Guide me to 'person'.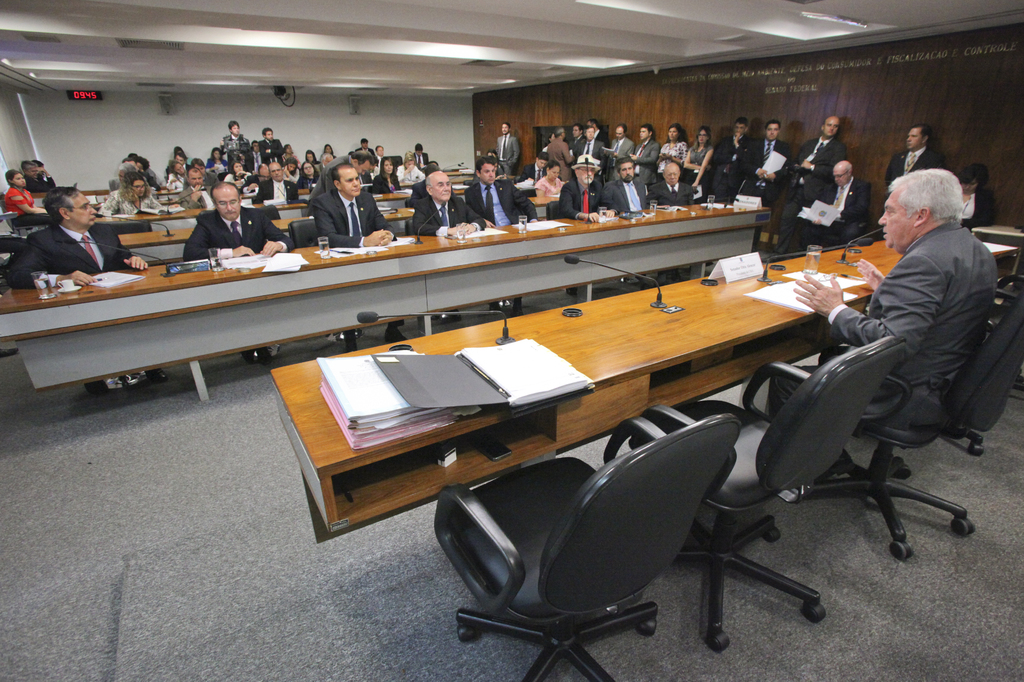
Guidance: 738,121,793,251.
